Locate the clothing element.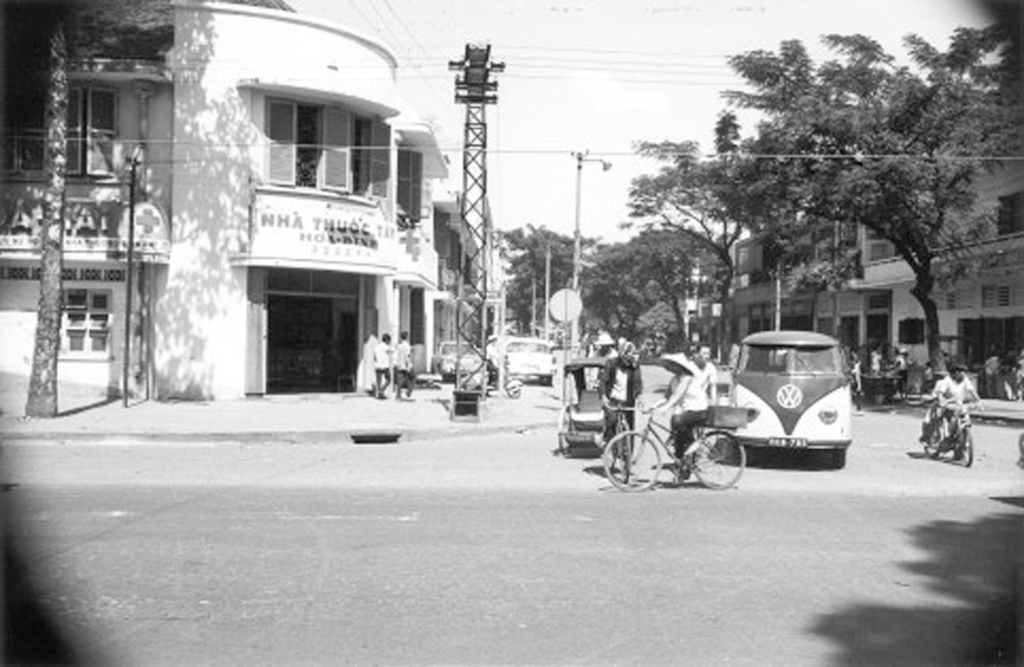
Element bbox: crop(664, 372, 709, 459).
